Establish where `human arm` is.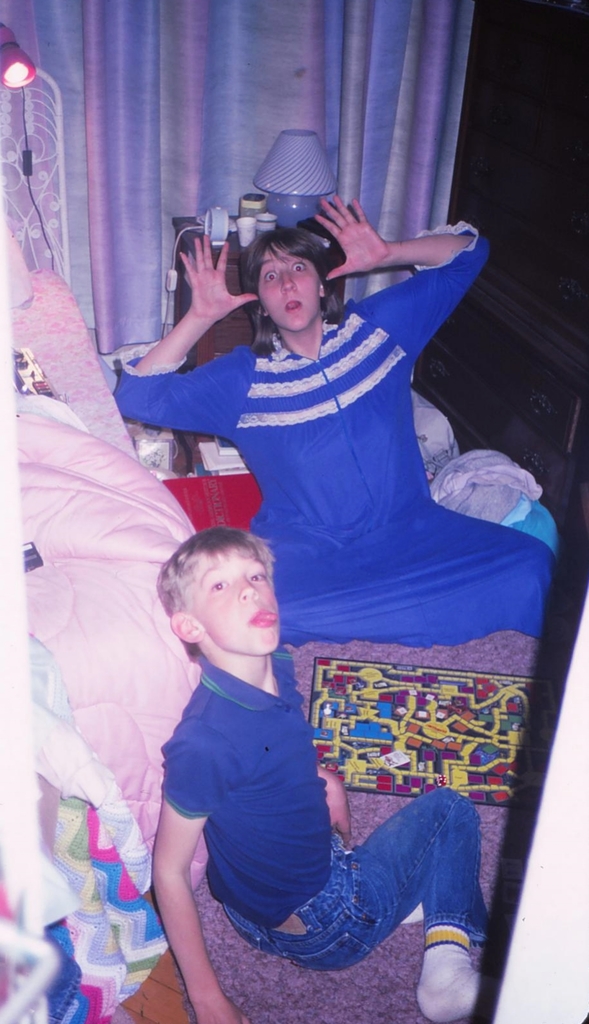
Established at crop(150, 721, 266, 1023).
